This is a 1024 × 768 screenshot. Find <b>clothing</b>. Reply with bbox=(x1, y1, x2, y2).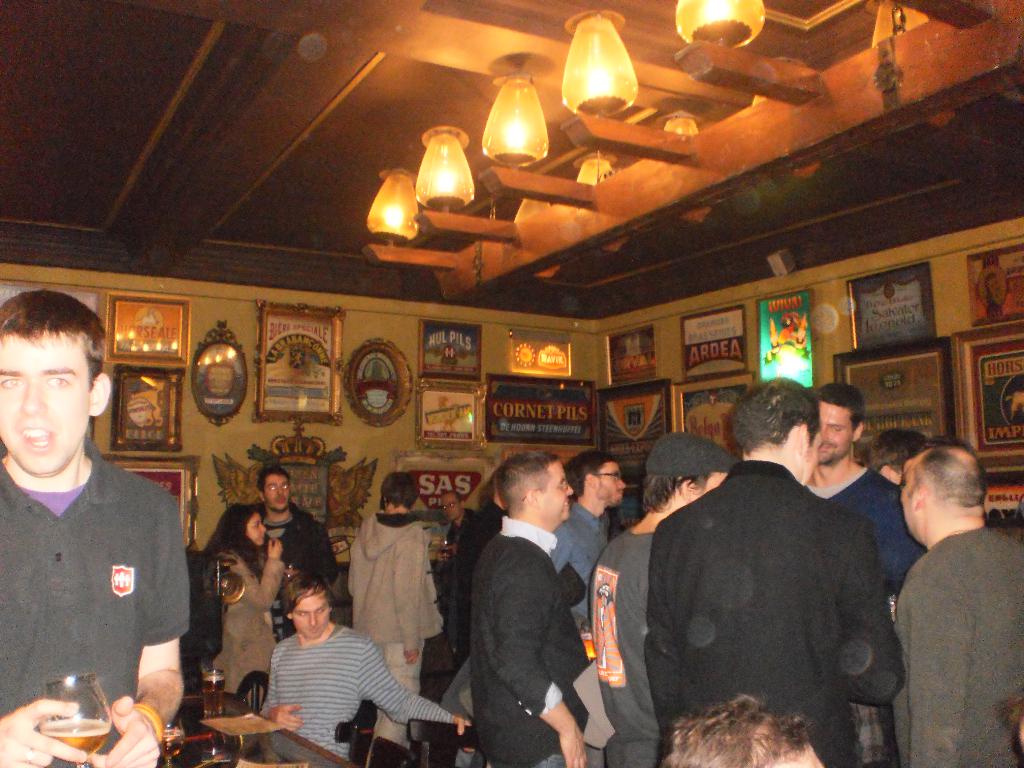
bbox=(469, 515, 587, 767).
